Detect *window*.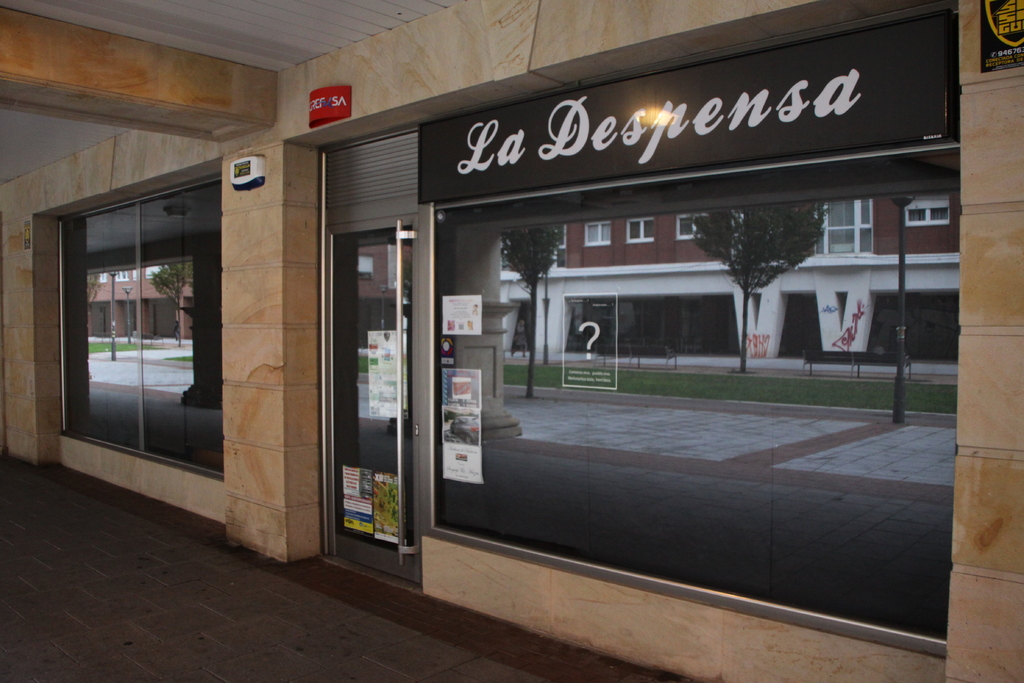
Detected at 68,179,218,432.
